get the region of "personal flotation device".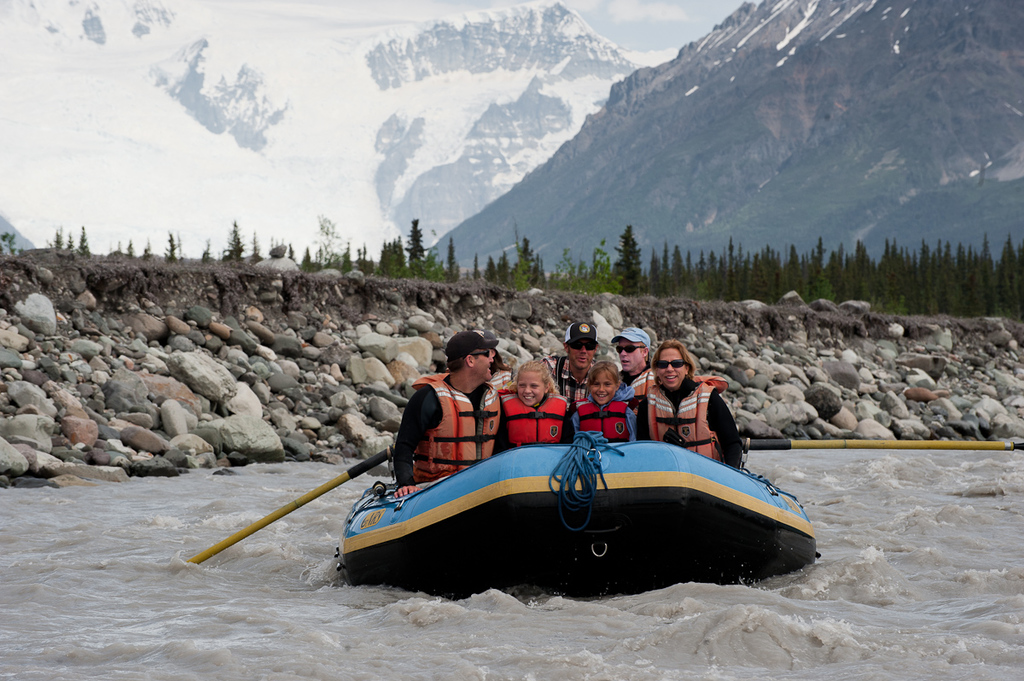
l=505, t=392, r=566, b=447.
